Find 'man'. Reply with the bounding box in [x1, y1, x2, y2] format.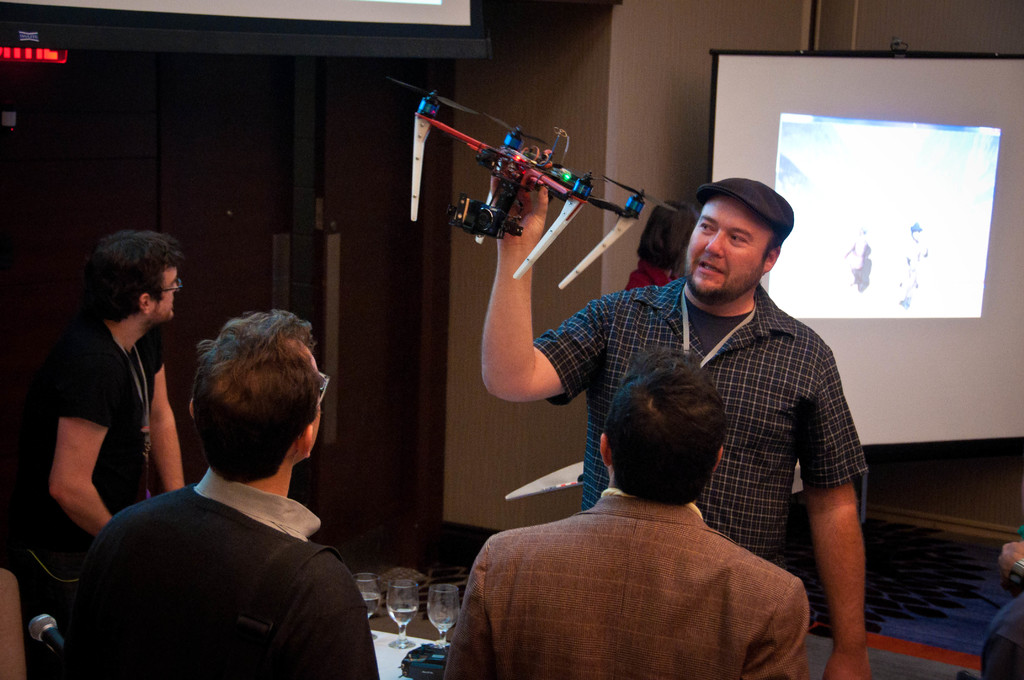
[442, 353, 812, 679].
